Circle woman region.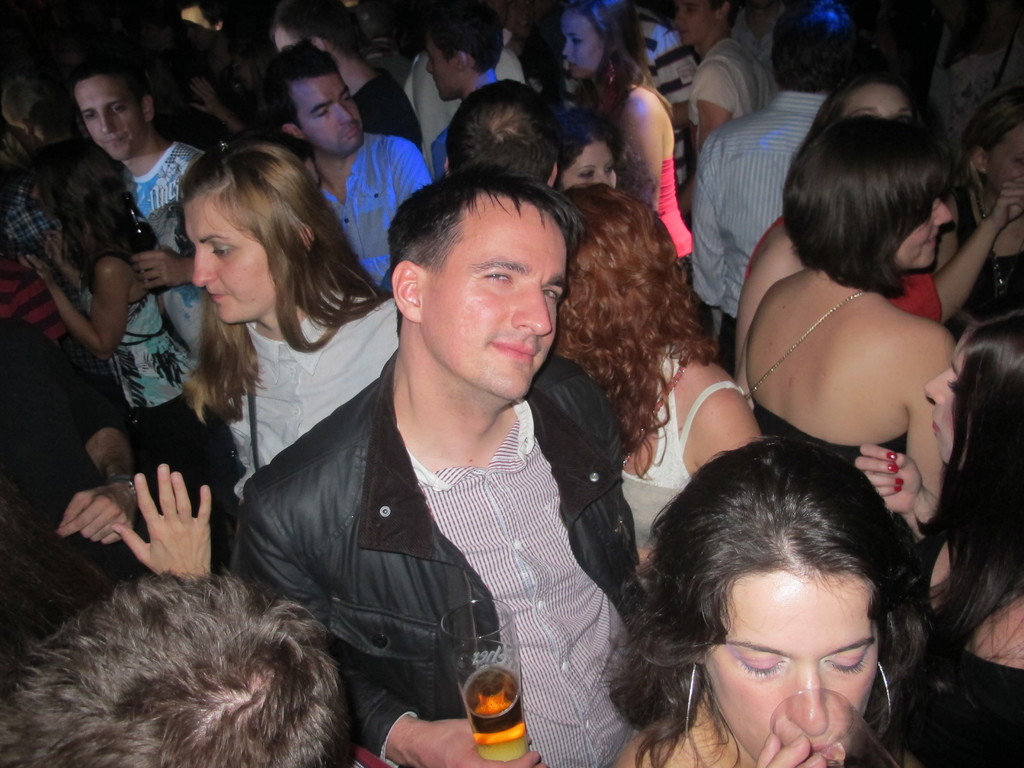
Region: {"x1": 562, "y1": 182, "x2": 764, "y2": 591}.
